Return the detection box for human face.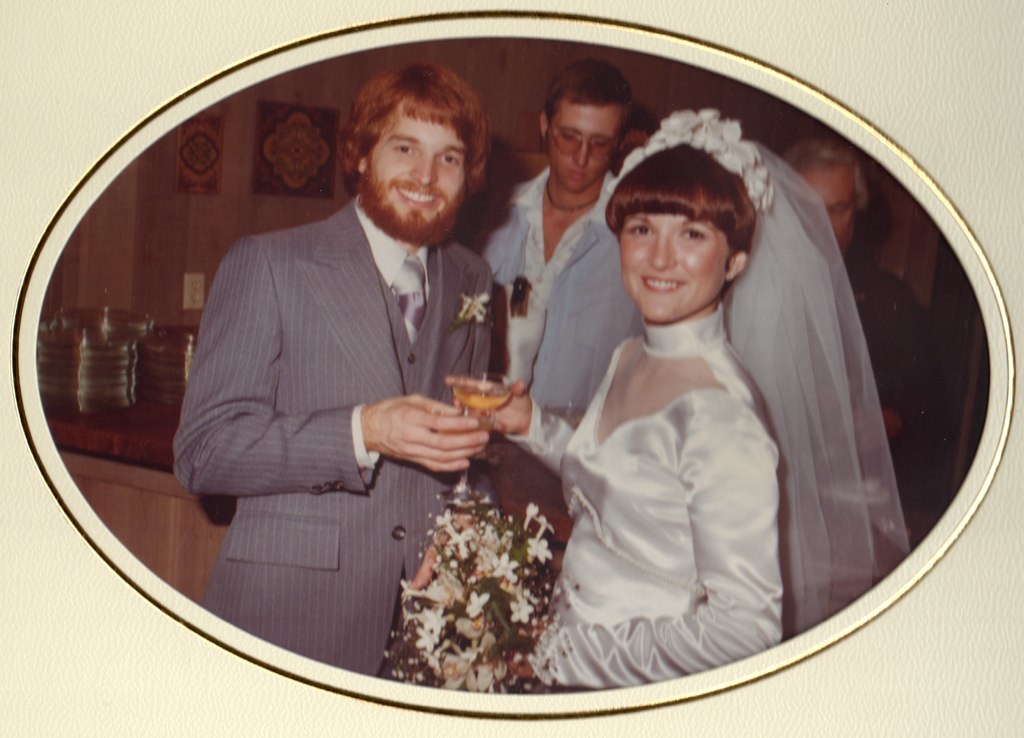
<bbox>620, 211, 730, 321</bbox>.
